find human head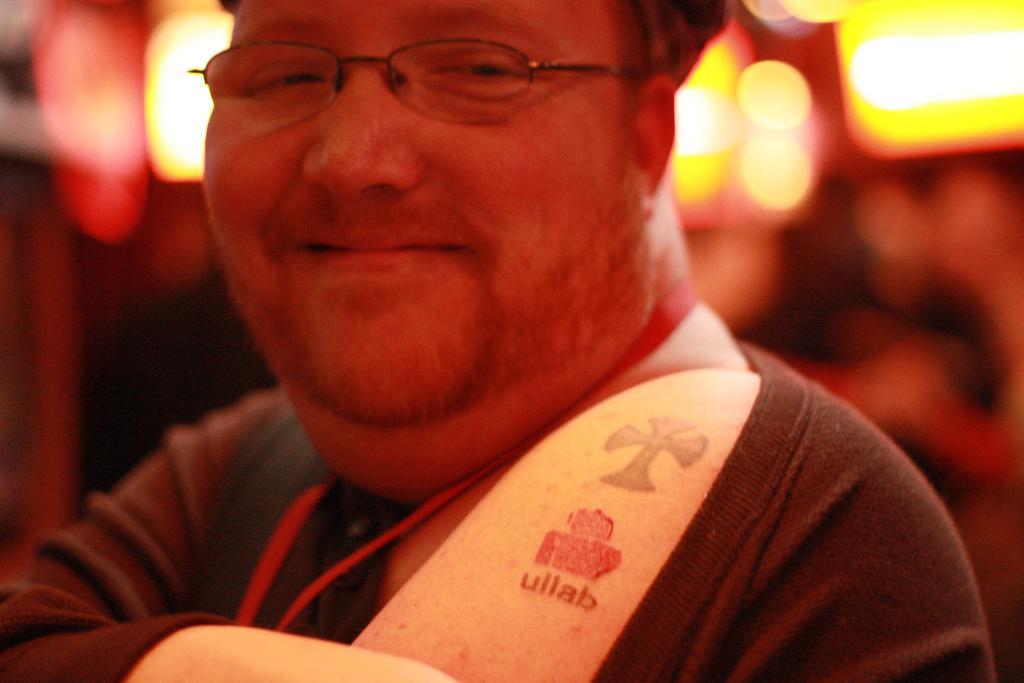
<box>173,0,654,384</box>
